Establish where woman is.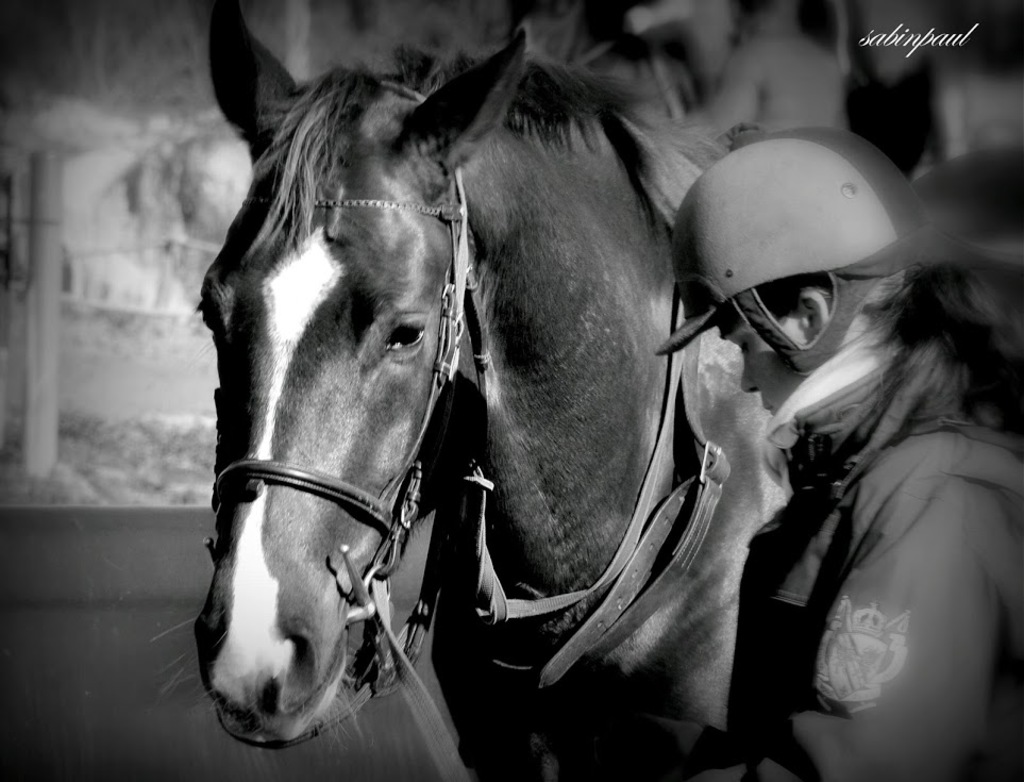
Established at Rect(704, 154, 1002, 781).
